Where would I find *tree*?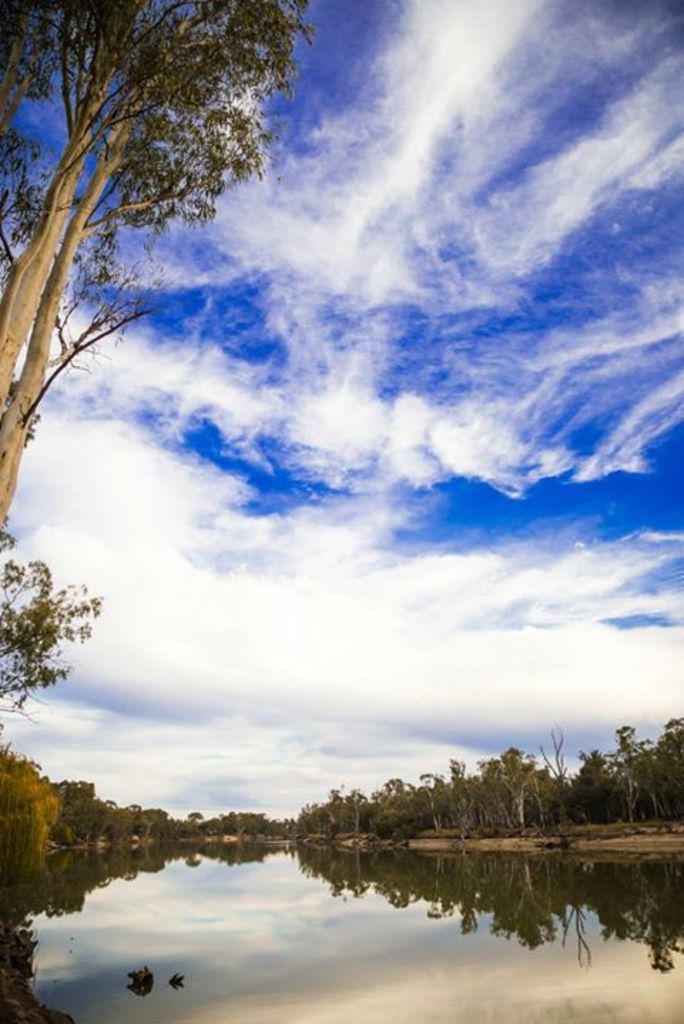
At rect(1, 0, 309, 506).
